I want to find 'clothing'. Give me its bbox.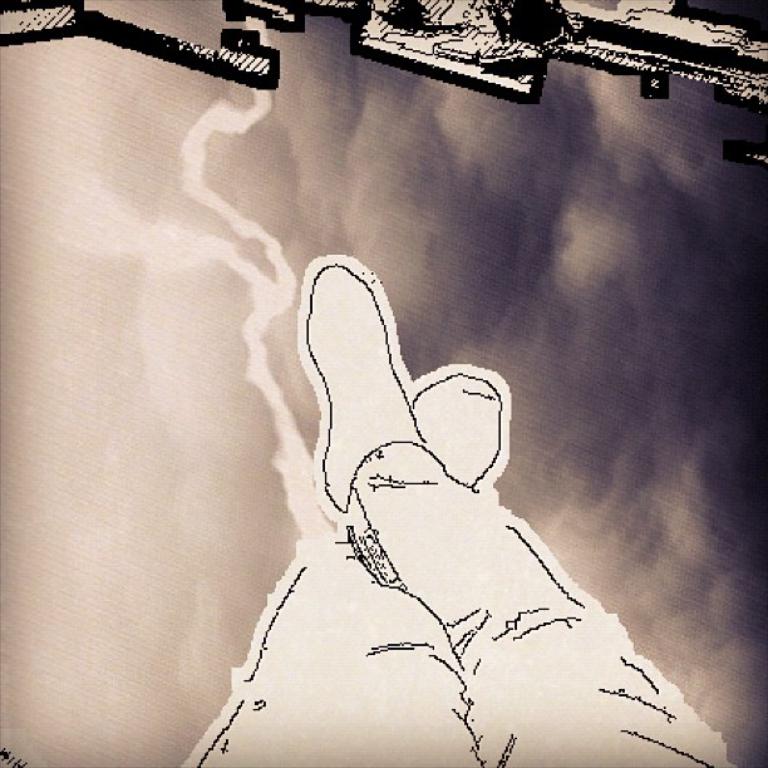
177:439:730:767.
